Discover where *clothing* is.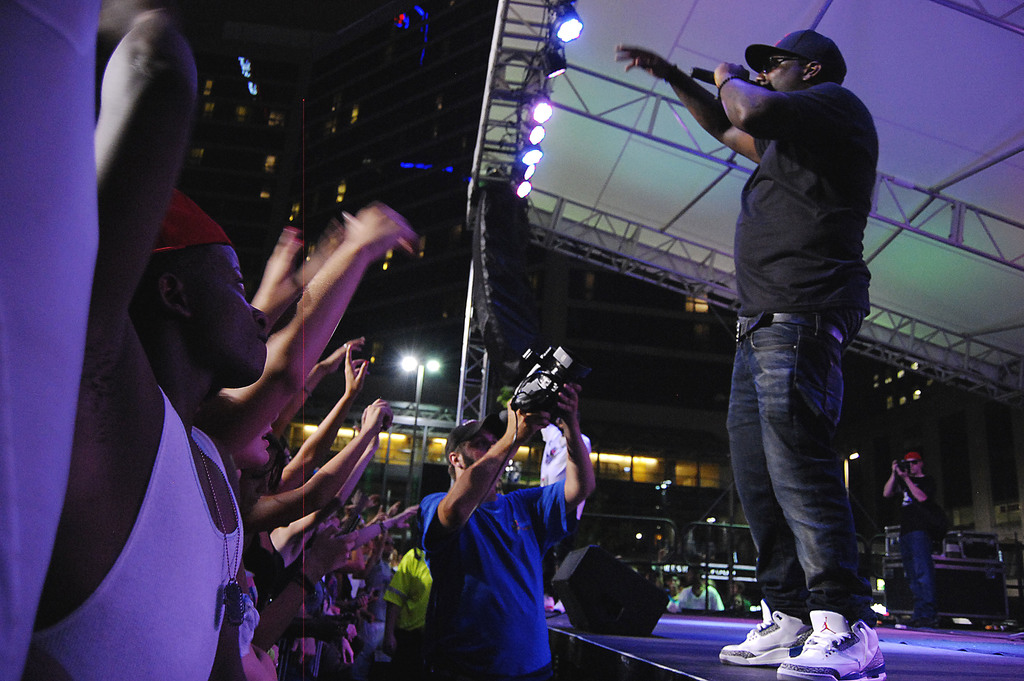
Discovered at Rect(884, 477, 944, 623).
